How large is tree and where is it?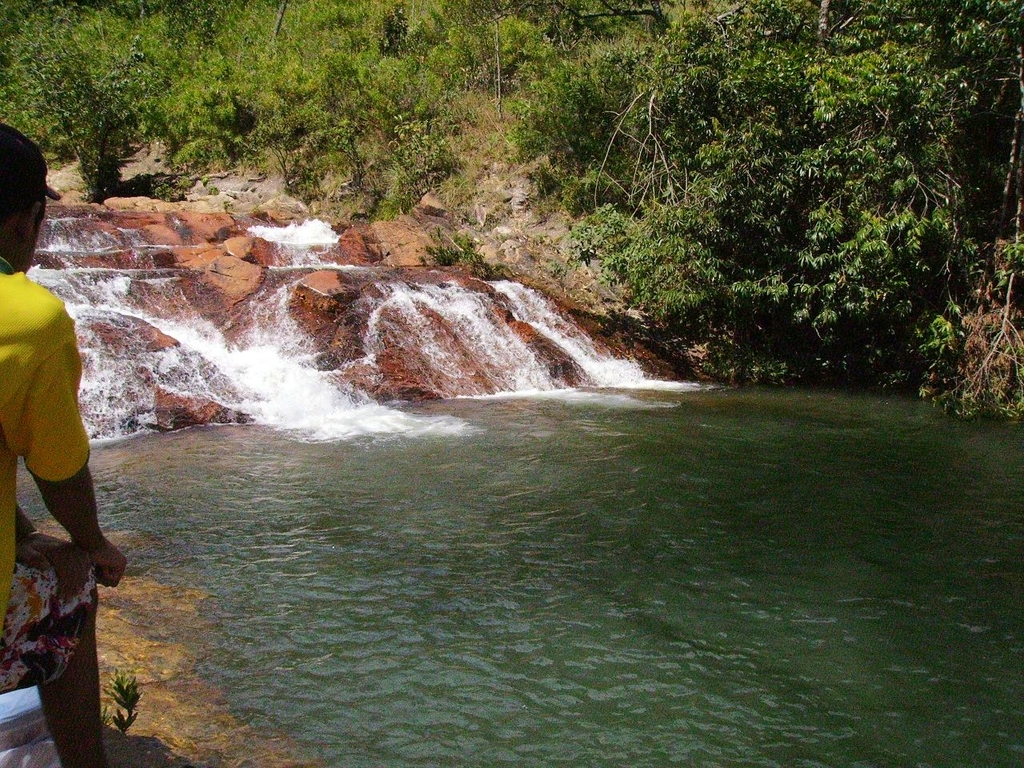
Bounding box: box(505, 0, 1023, 382).
